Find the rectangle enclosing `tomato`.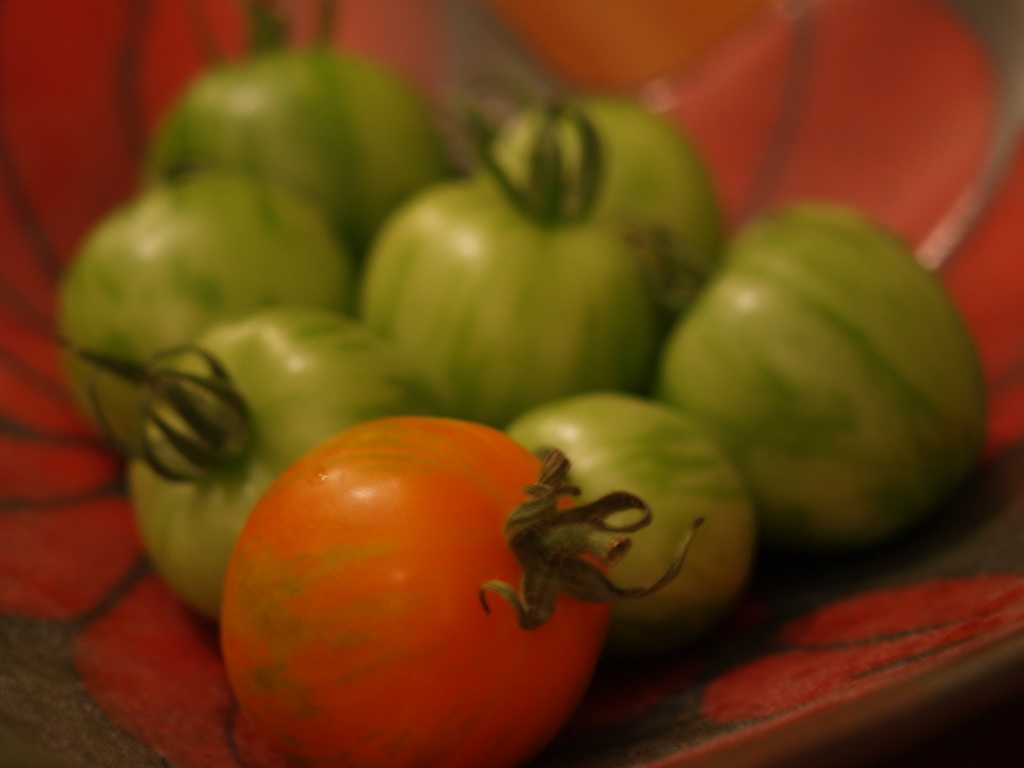
box(513, 388, 752, 627).
